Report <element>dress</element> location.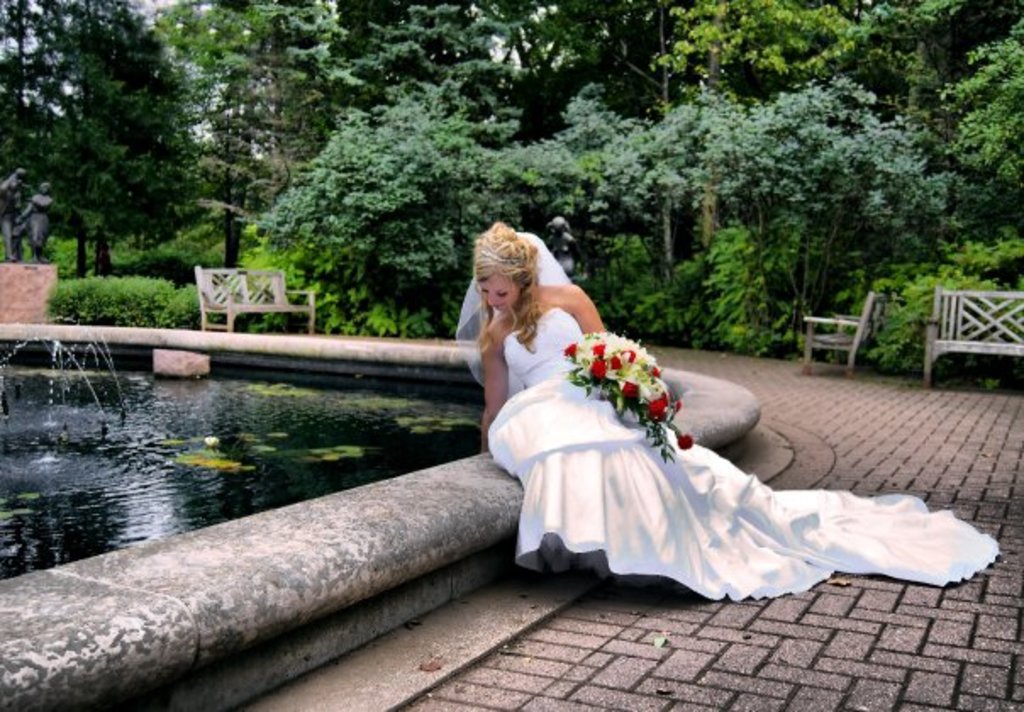
Report: <region>483, 303, 1000, 609</region>.
